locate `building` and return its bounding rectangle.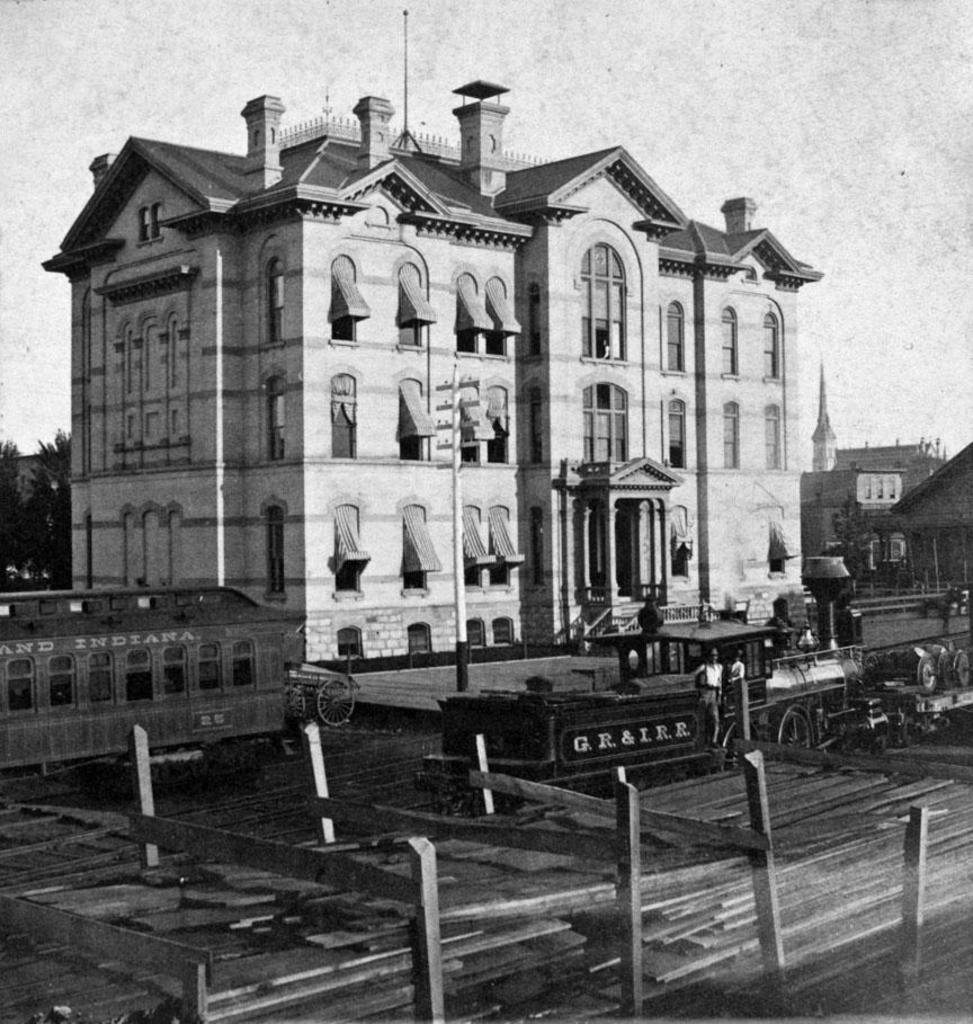
detection(36, 75, 821, 691).
